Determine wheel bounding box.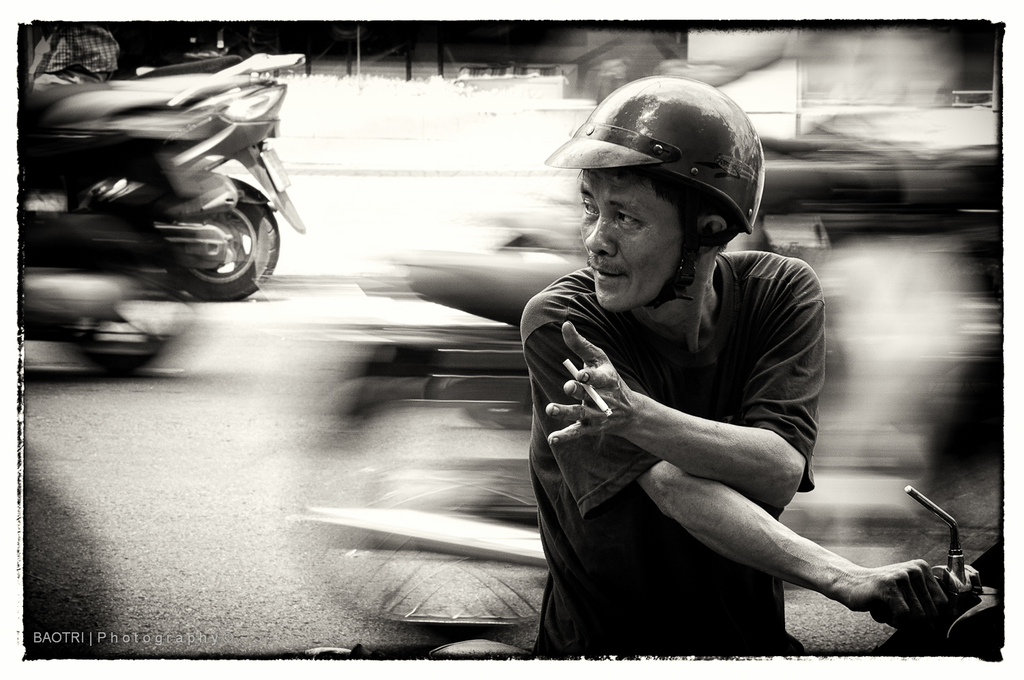
Determined: 139, 184, 281, 295.
